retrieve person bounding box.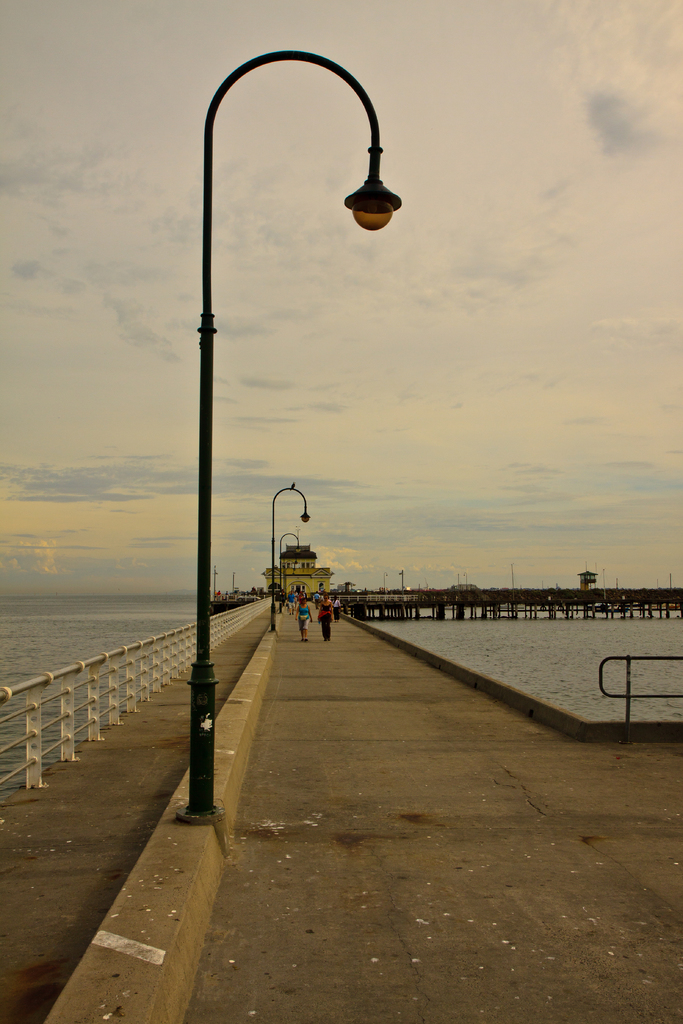
Bounding box: [293,598,313,643].
